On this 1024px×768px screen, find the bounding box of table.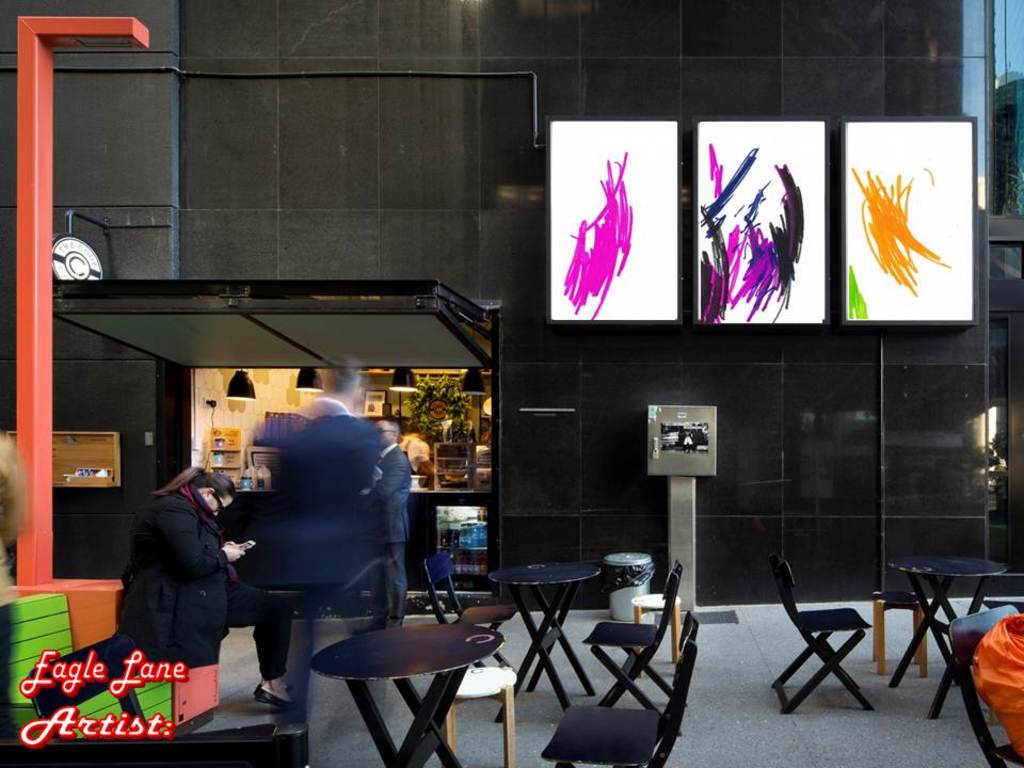
Bounding box: {"left": 294, "top": 611, "right": 525, "bottom": 751}.
